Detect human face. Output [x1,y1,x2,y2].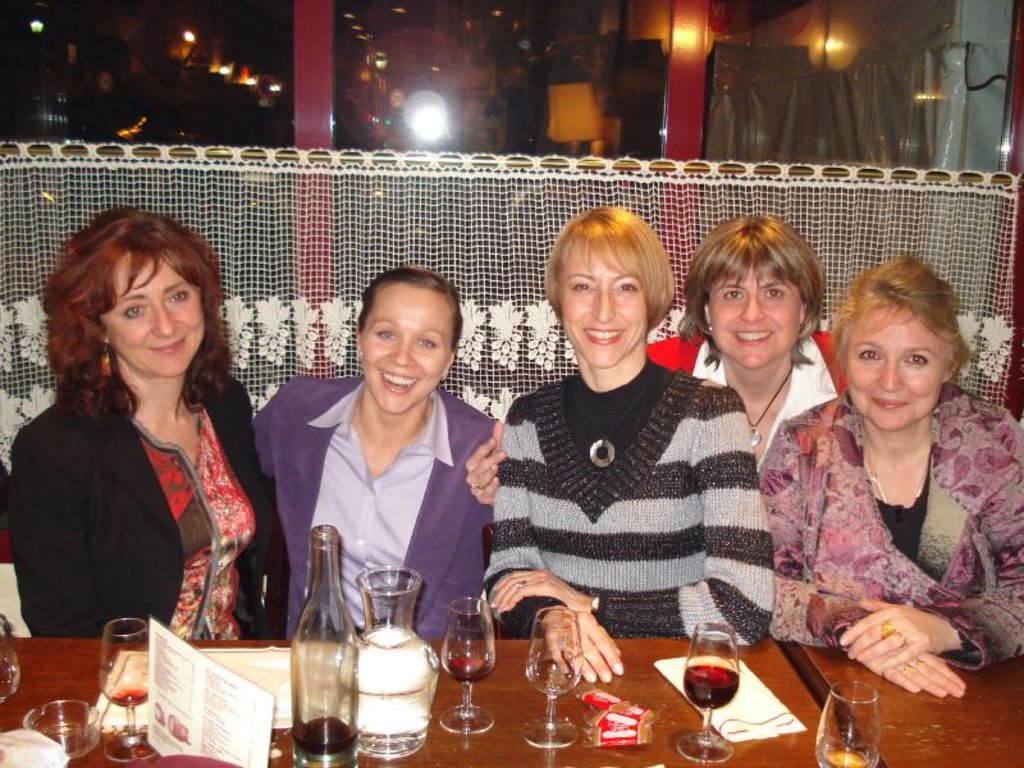
[358,282,458,417].
